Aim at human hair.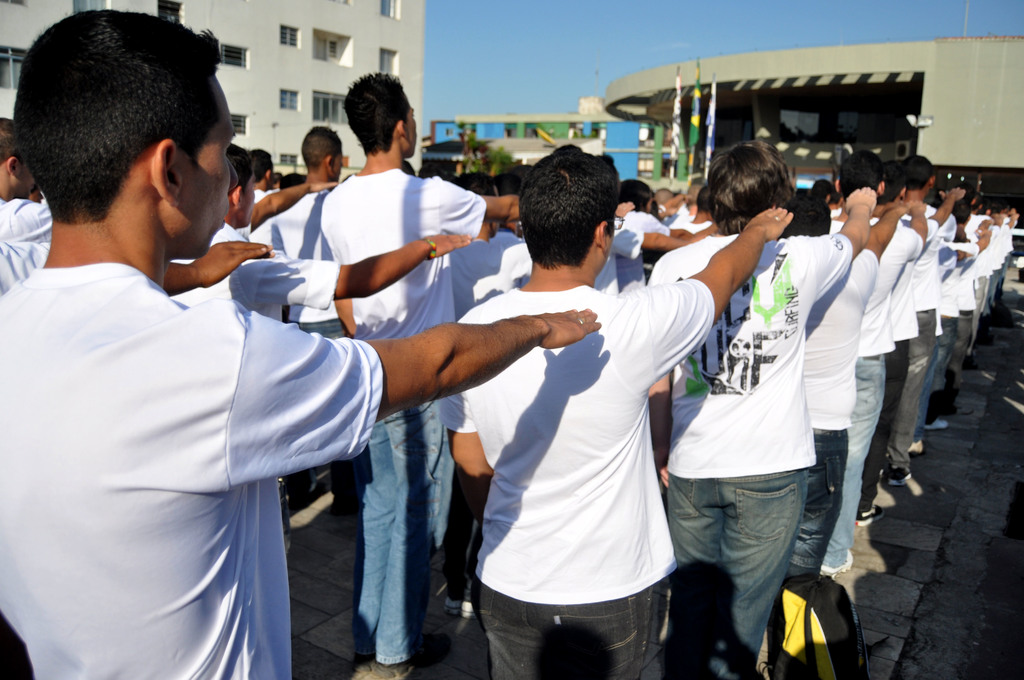
Aimed at left=341, top=72, right=405, bottom=158.
